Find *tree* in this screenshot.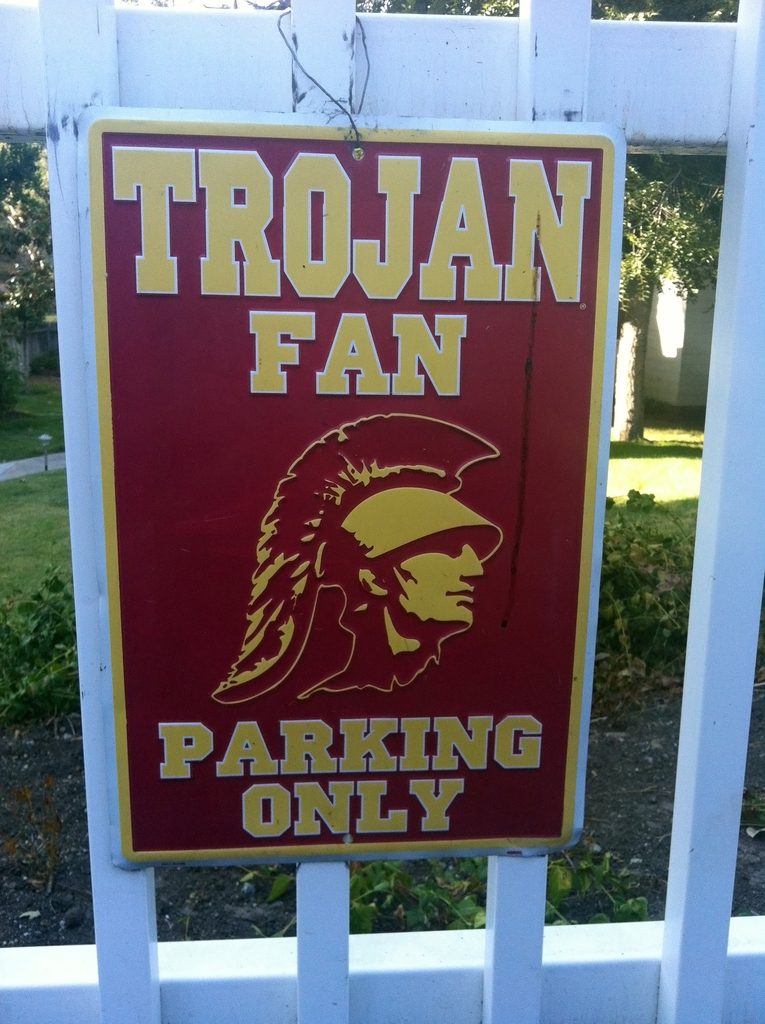
The bounding box for *tree* is rect(0, 140, 60, 426).
